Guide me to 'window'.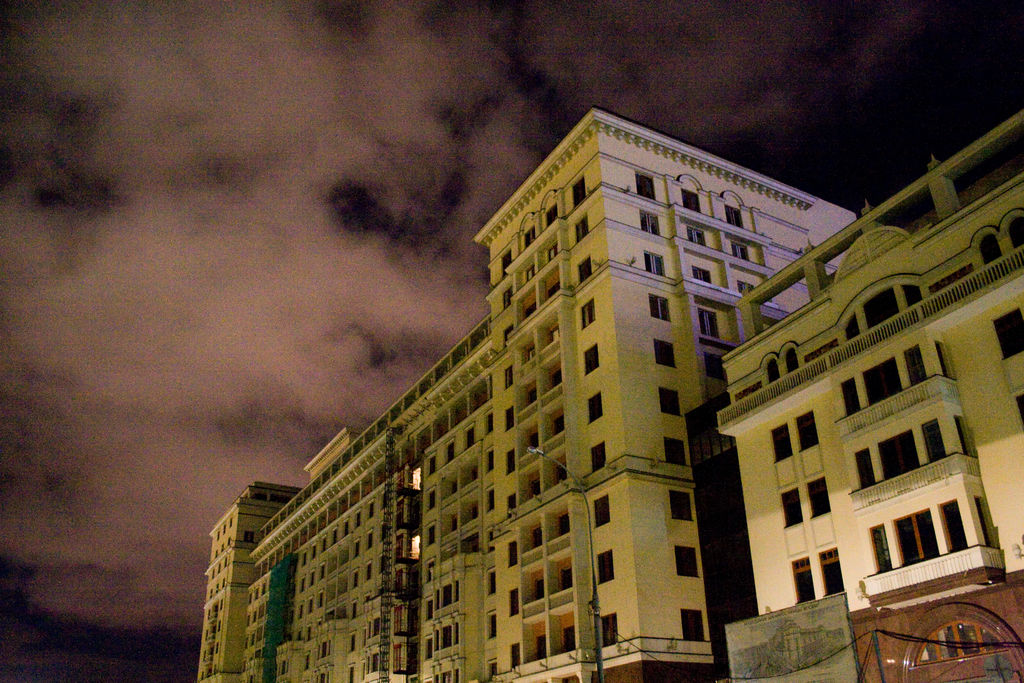
Guidance: box=[525, 563, 544, 601].
